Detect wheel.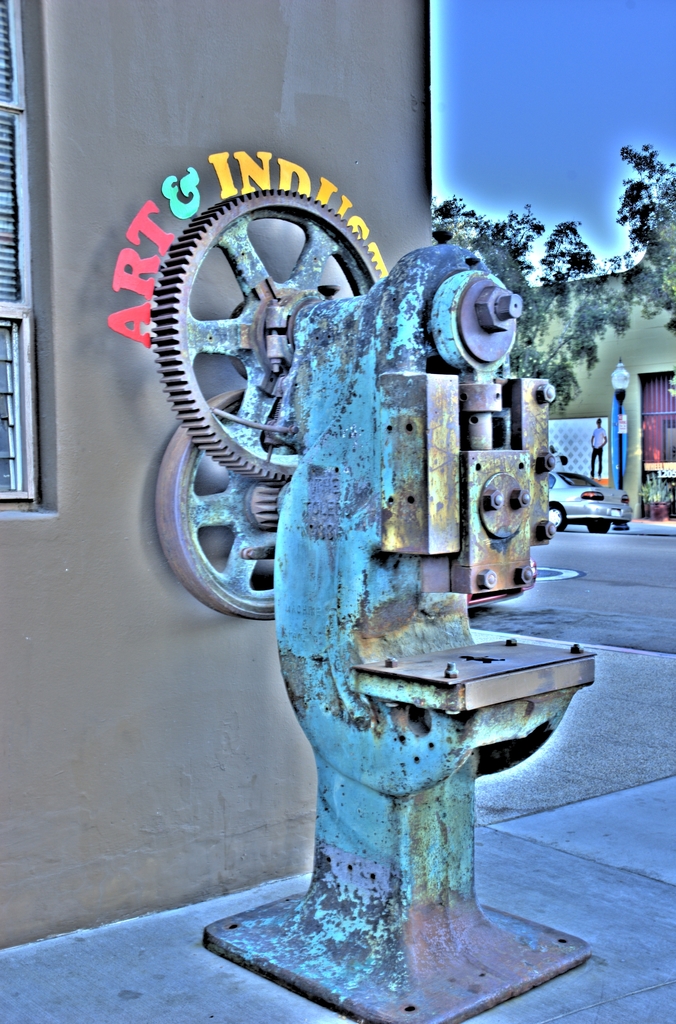
Detected at 147,387,272,625.
